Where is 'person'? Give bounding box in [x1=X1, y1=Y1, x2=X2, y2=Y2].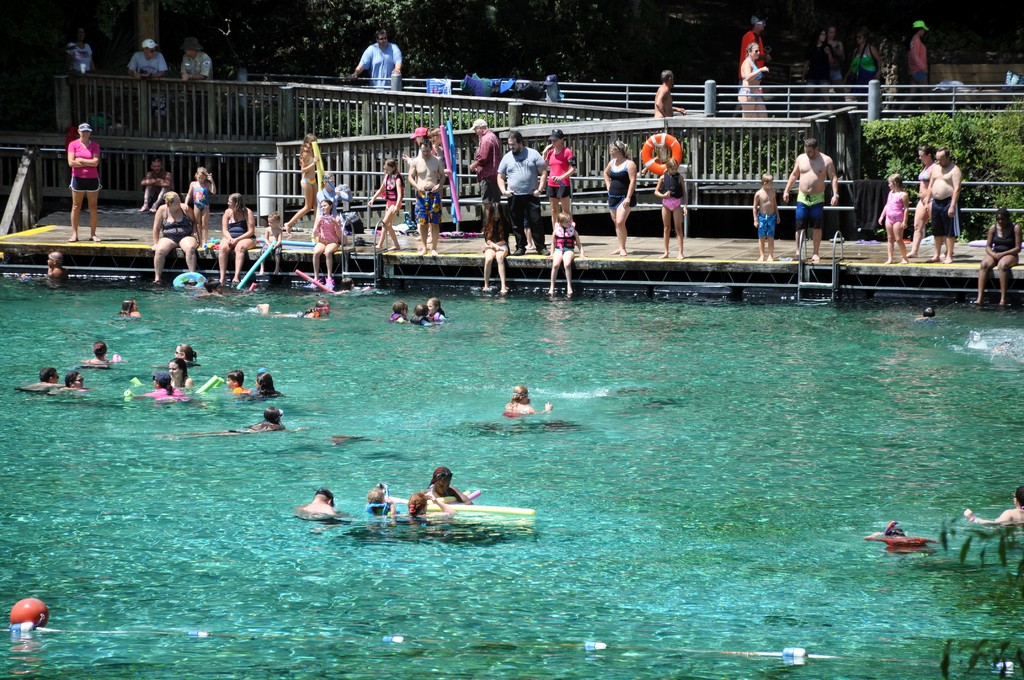
[x1=419, y1=289, x2=446, y2=320].
